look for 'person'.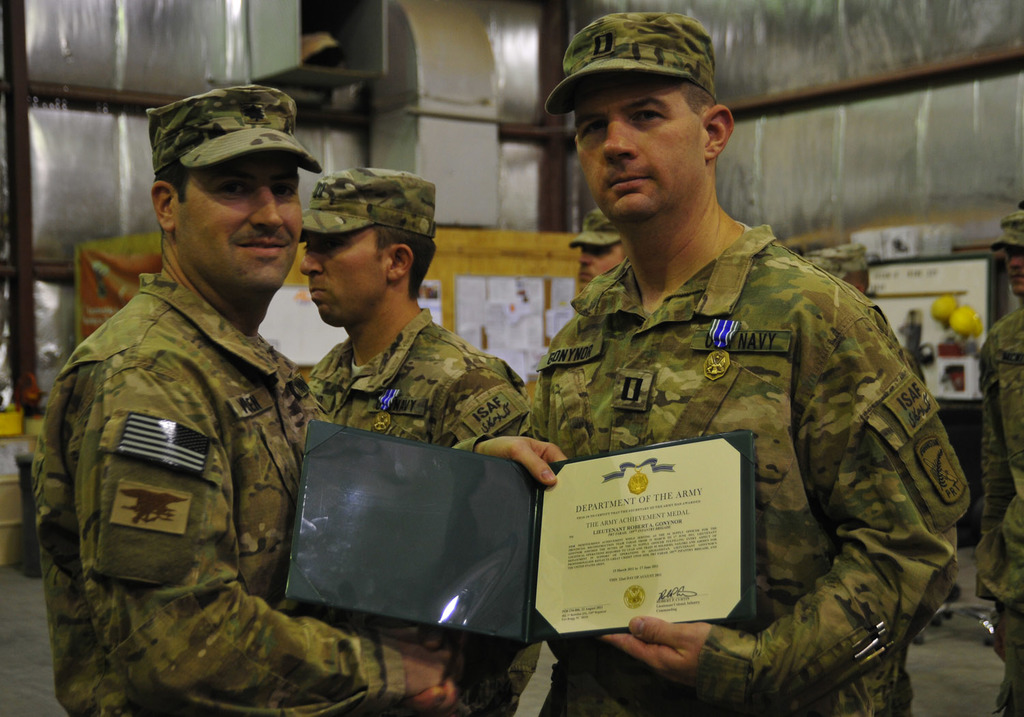
Found: (left=33, top=83, right=569, bottom=716).
